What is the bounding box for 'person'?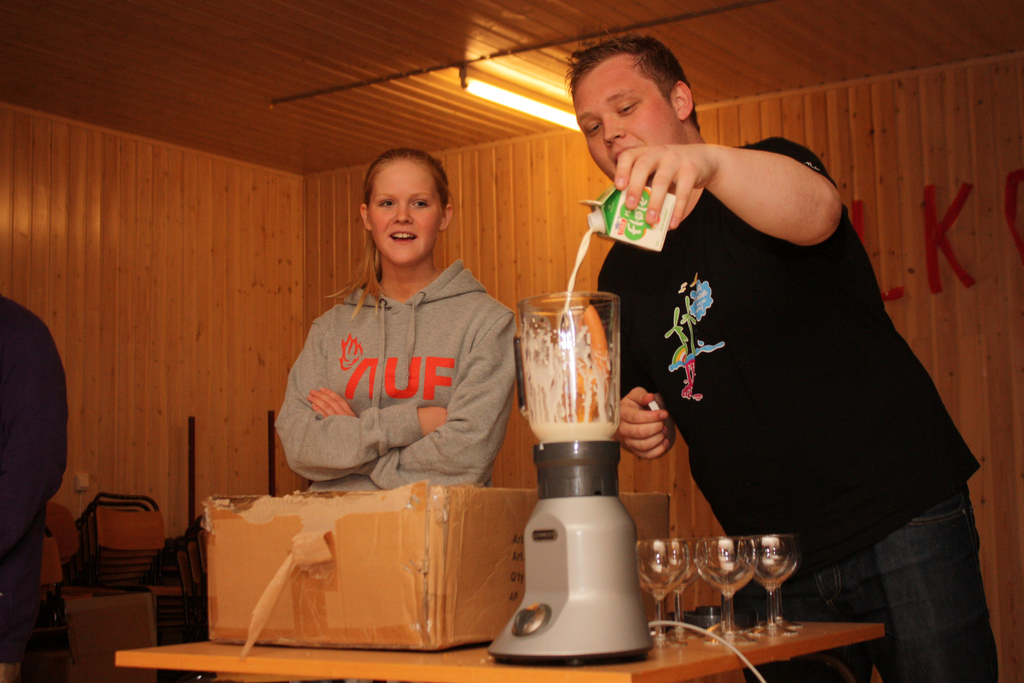
(left=564, top=31, right=998, bottom=682).
